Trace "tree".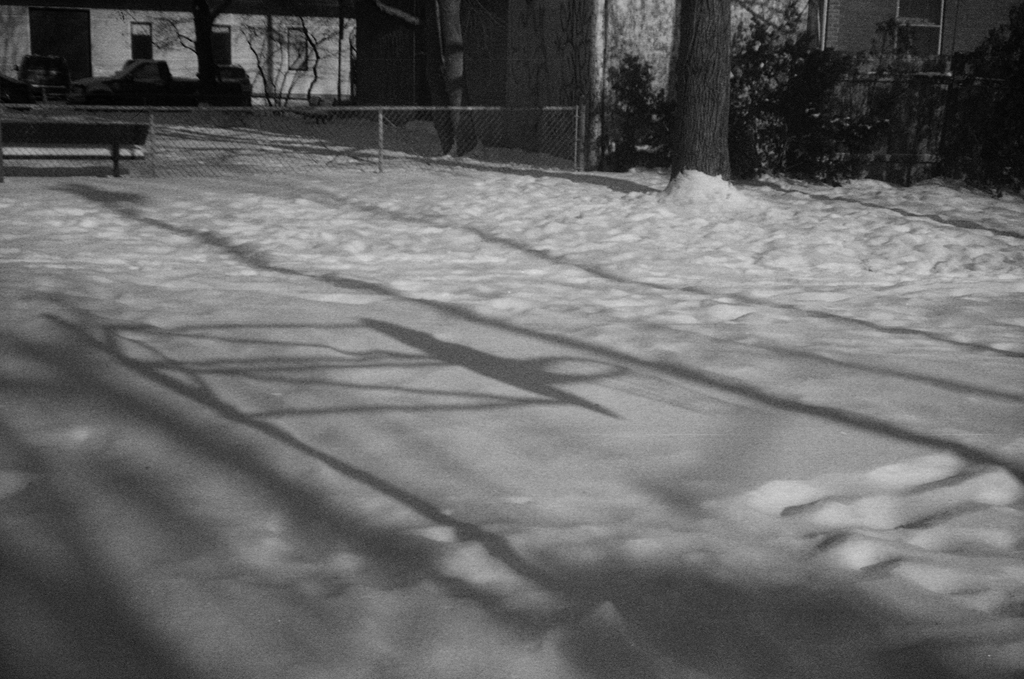
Traced to {"left": 668, "top": 0, "right": 742, "bottom": 194}.
